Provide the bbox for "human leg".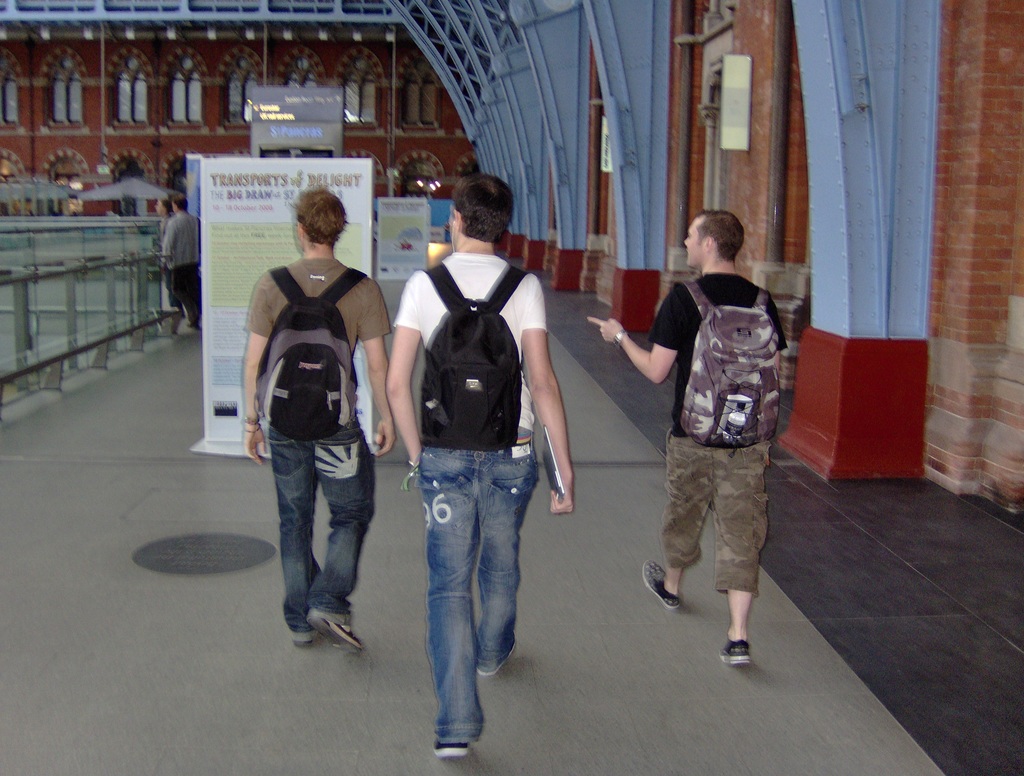
Rect(646, 428, 718, 610).
